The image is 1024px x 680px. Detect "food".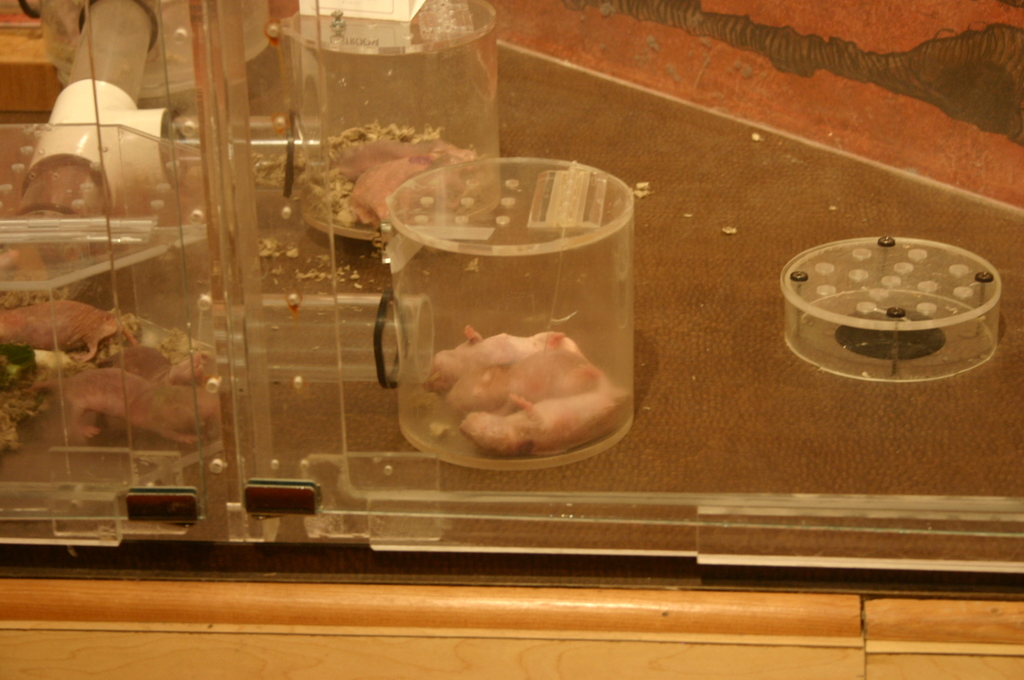
Detection: pyautogui.locateOnScreen(0, 296, 219, 454).
